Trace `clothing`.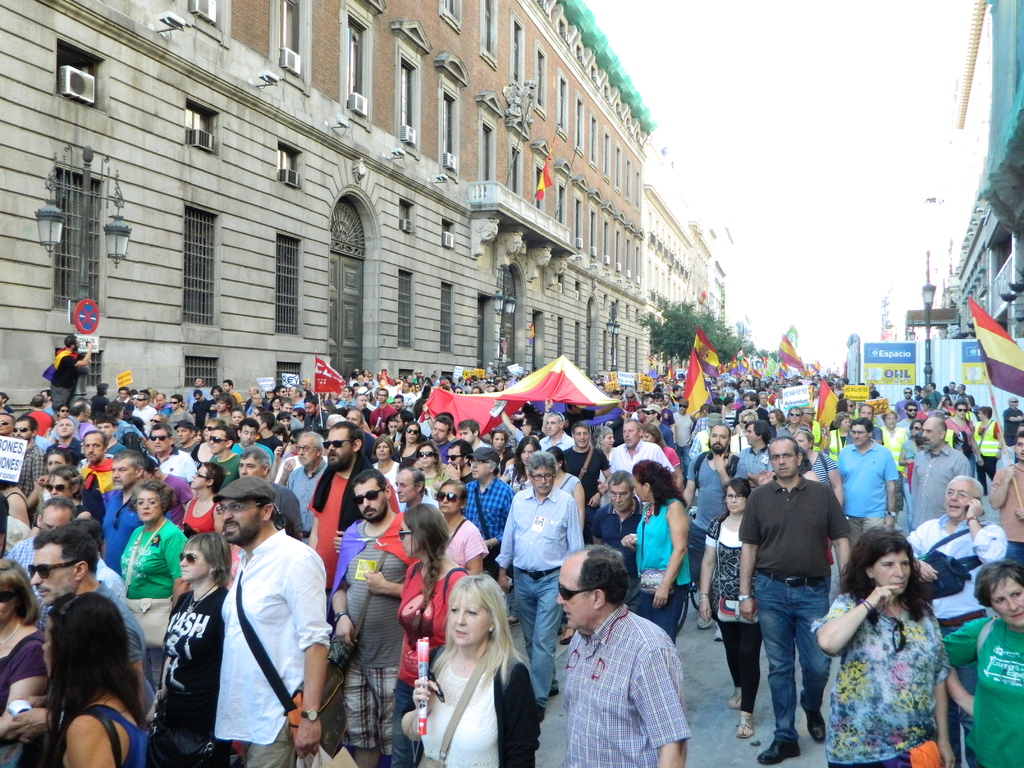
Traced to (190, 397, 211, 428).
